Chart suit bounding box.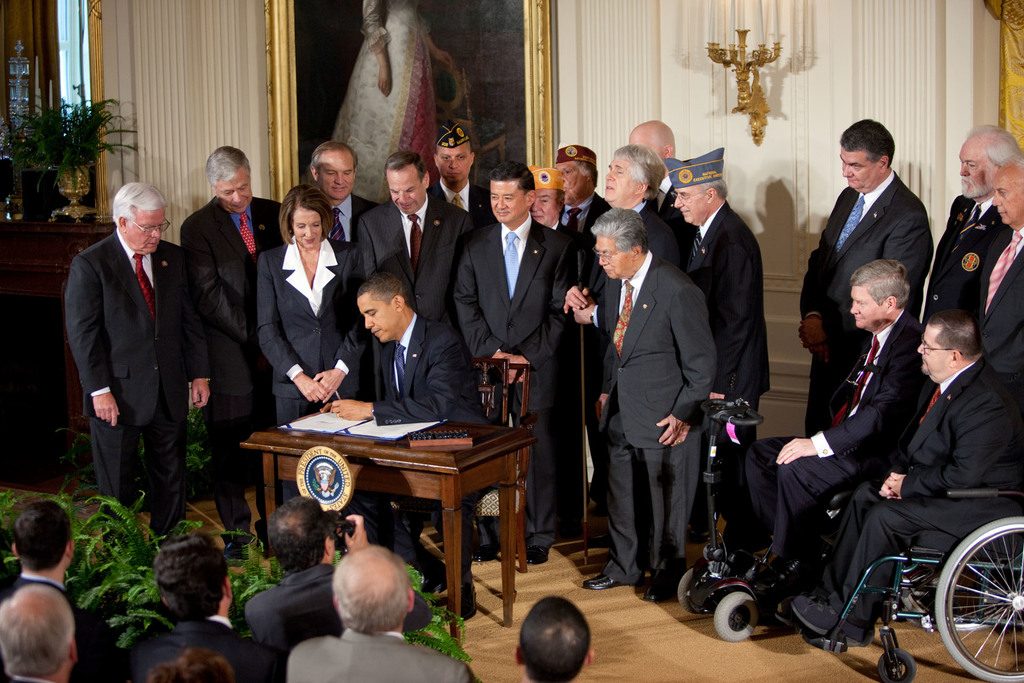
Charted: {"left": 821, "top": 350, "right": 1023, "bottom": 602}.
